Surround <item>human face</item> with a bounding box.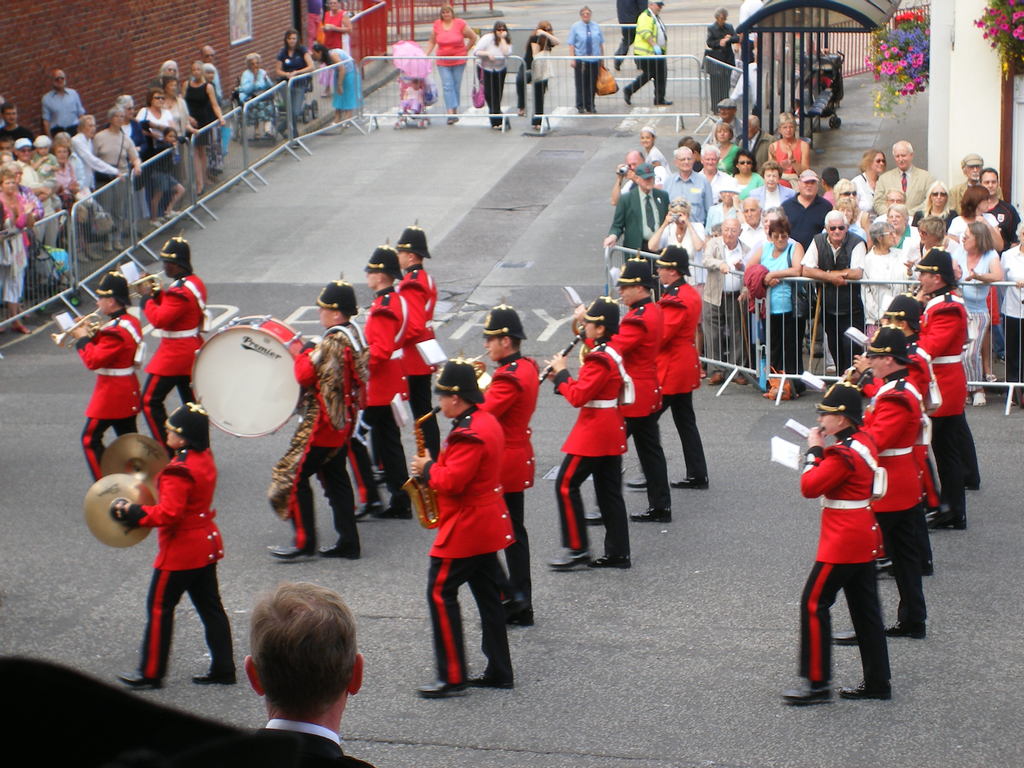
(320,309,333,326).
